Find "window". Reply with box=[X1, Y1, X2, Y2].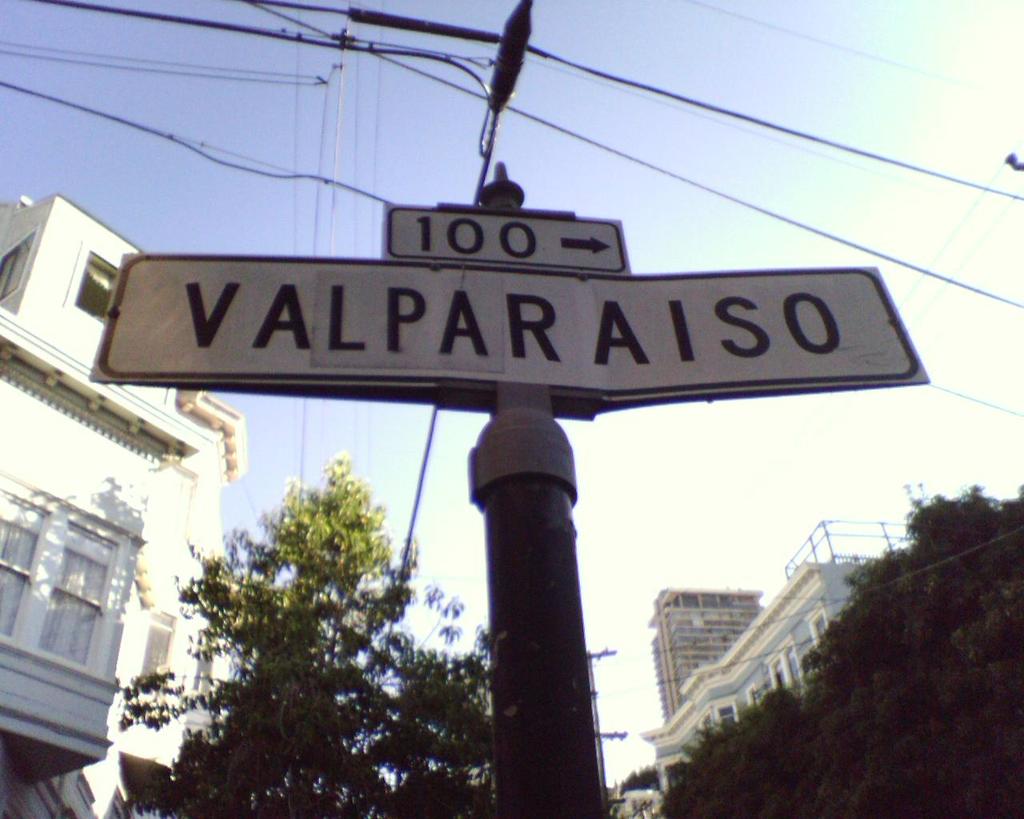
box=[0, 225, 36, 296].
